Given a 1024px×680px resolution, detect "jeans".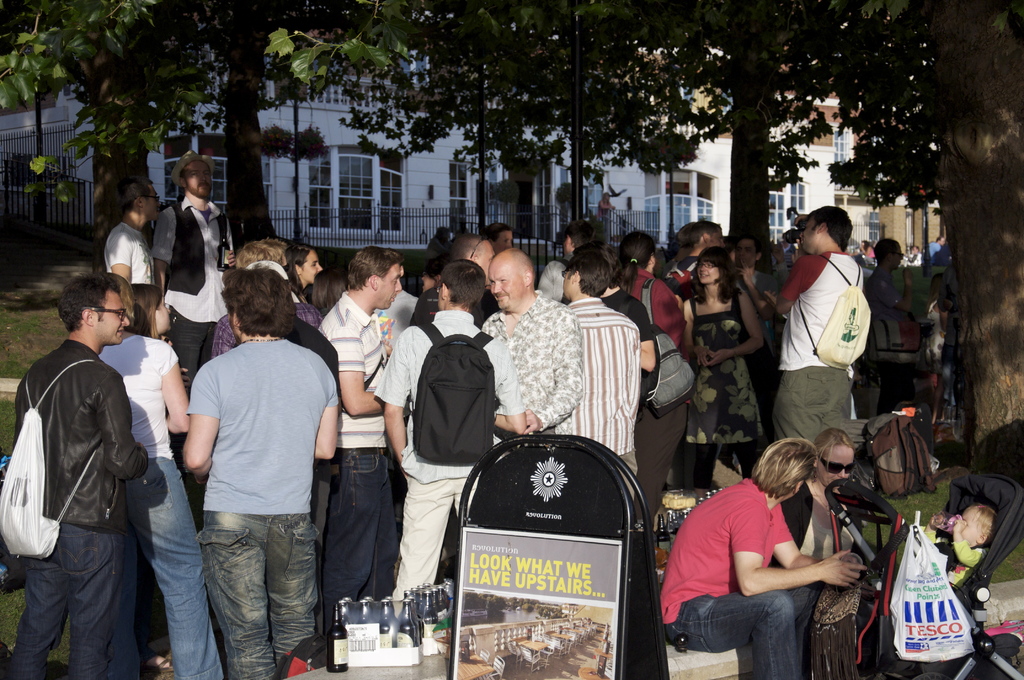
l=320, t=447, r=397, b=632.
